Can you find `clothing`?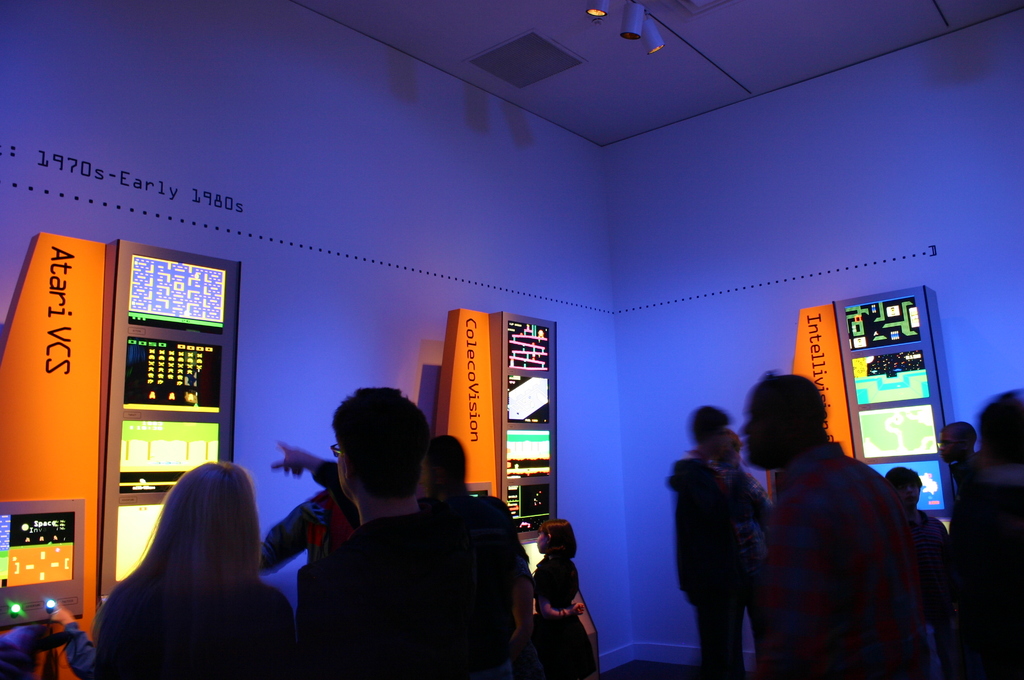
Yes, bounding box: [left=527, top=560, right=605, bottom=679].
